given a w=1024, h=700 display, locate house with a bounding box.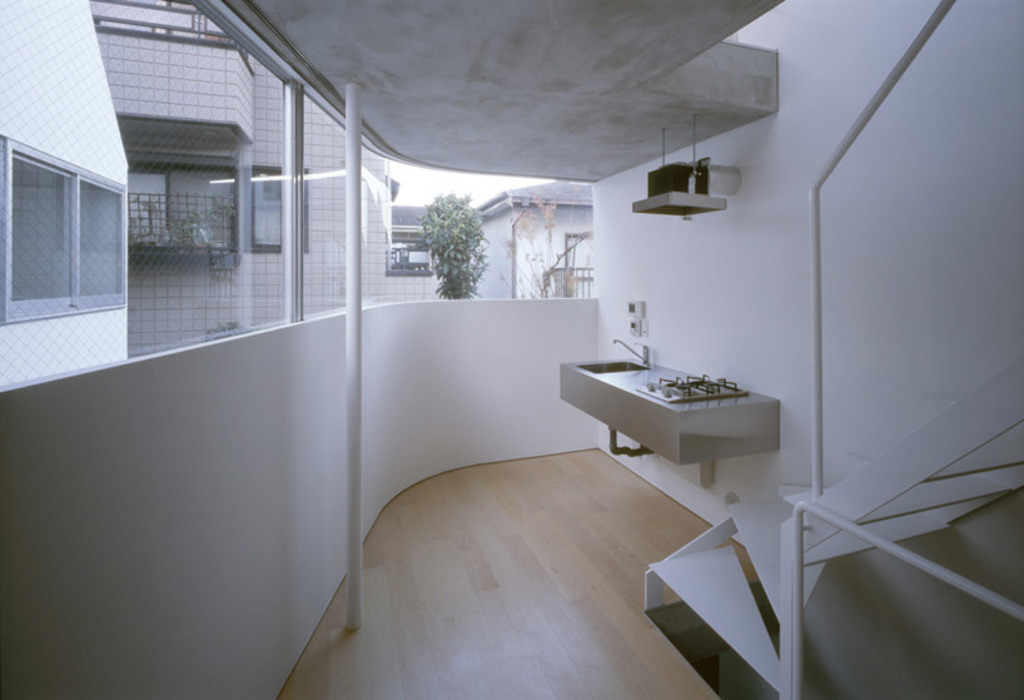
Located: (91,0,441,359).
